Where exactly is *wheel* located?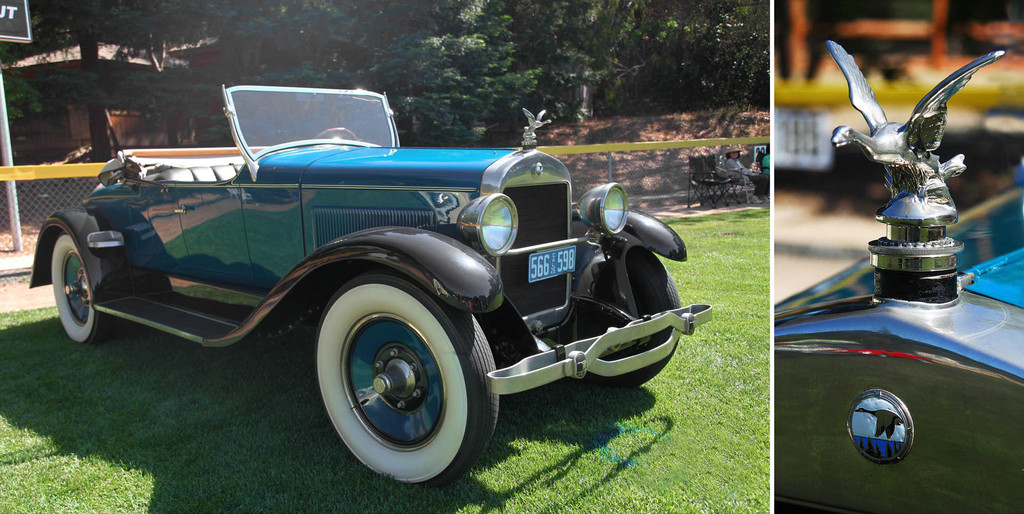
Its bounding box is {"left": 315, "top": 278, "right": 485, "bottom": 474}.
